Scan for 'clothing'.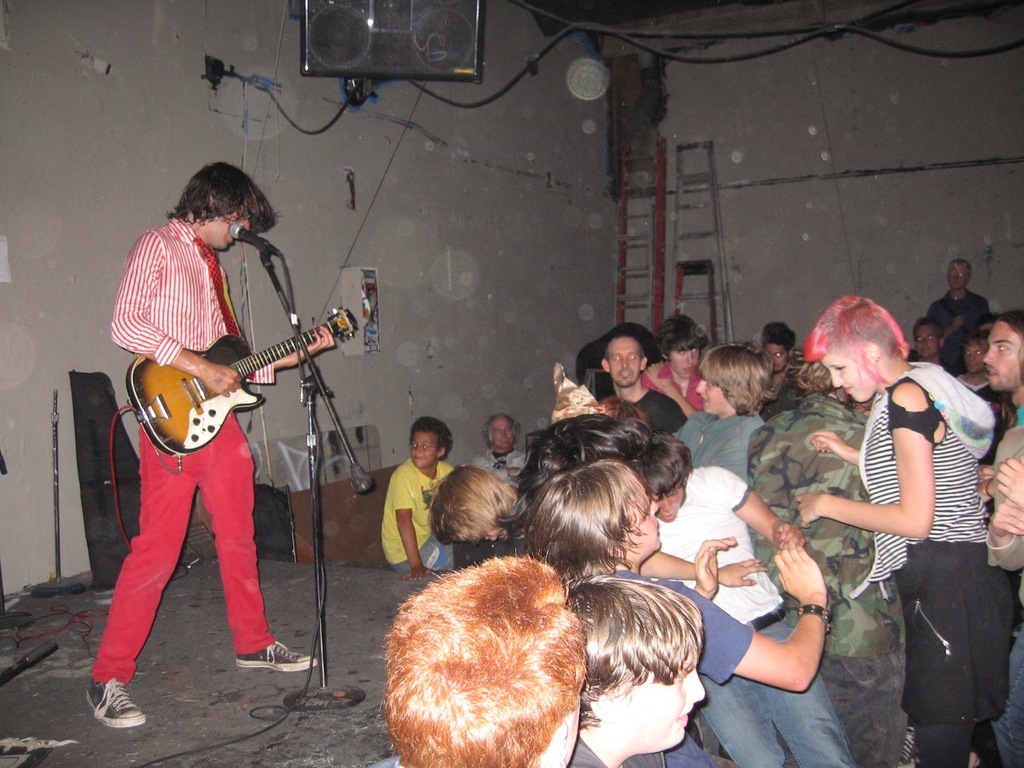
Scan result: [640,358,708,406].
